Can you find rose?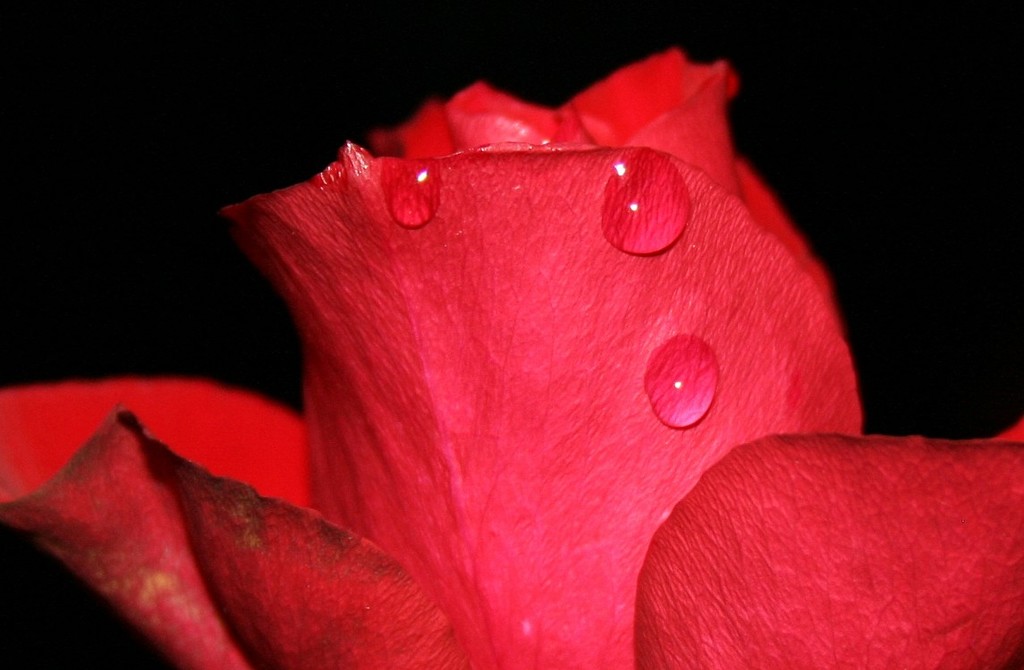
Yes, bounding box: l=0, t=50, r=1023, b=669.
